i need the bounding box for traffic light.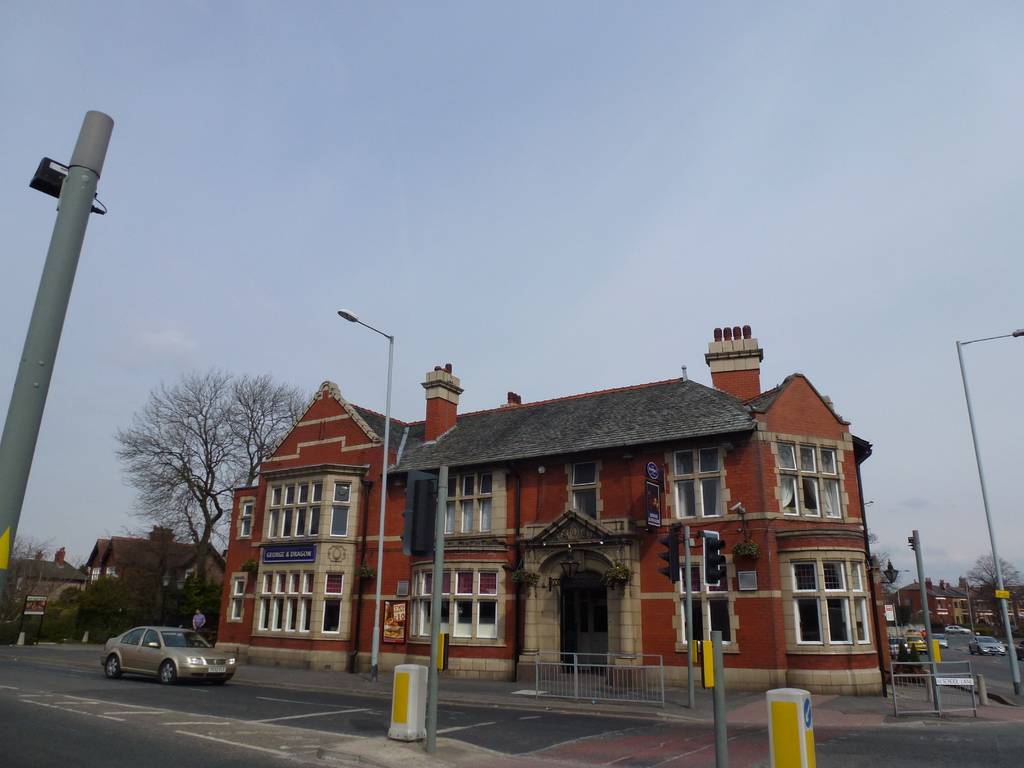
Here it is: <box>401,468,438,558</box>.
